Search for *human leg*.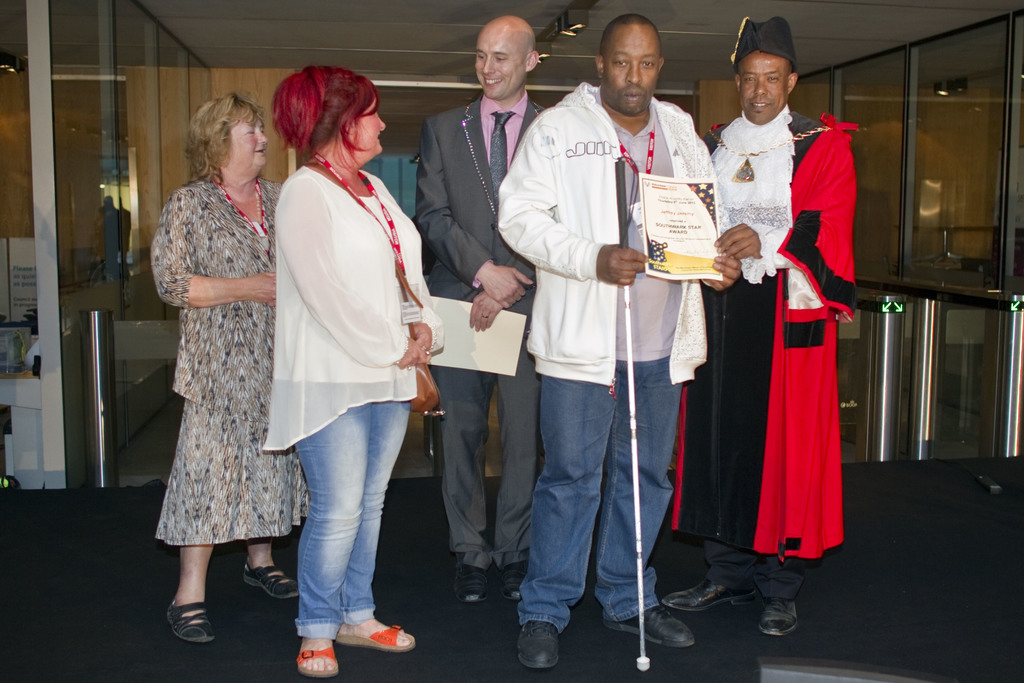
Found at bbox=(514, 325, 609, 672).
